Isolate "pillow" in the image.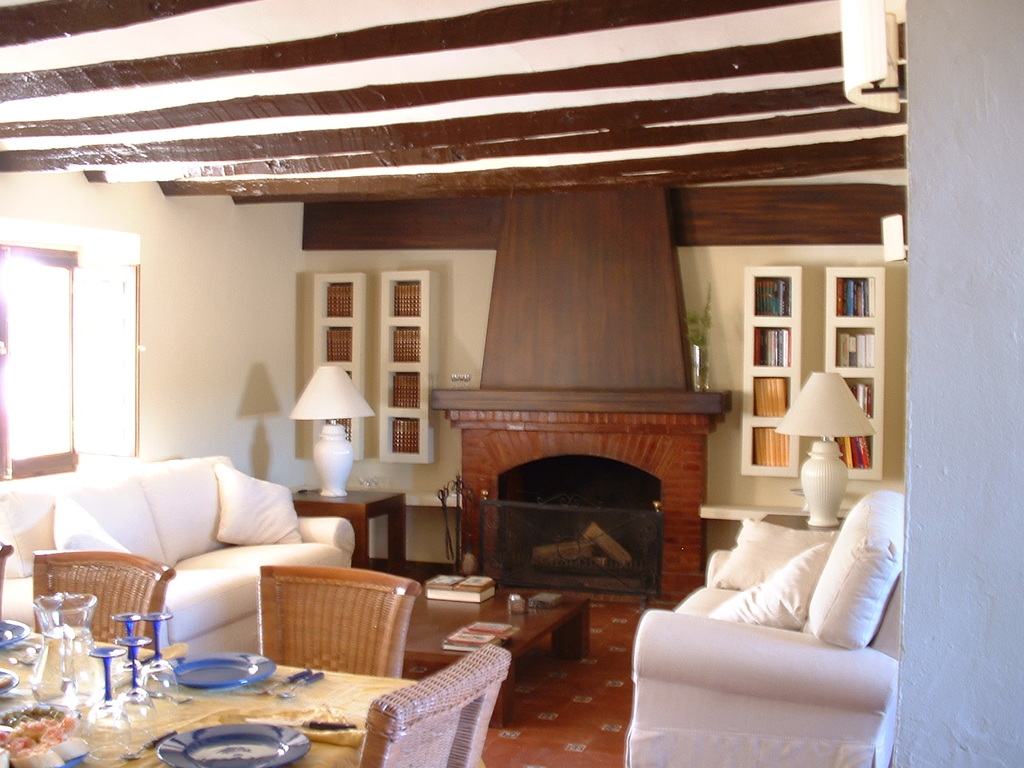
Isolated region: 213,466,304,545.
